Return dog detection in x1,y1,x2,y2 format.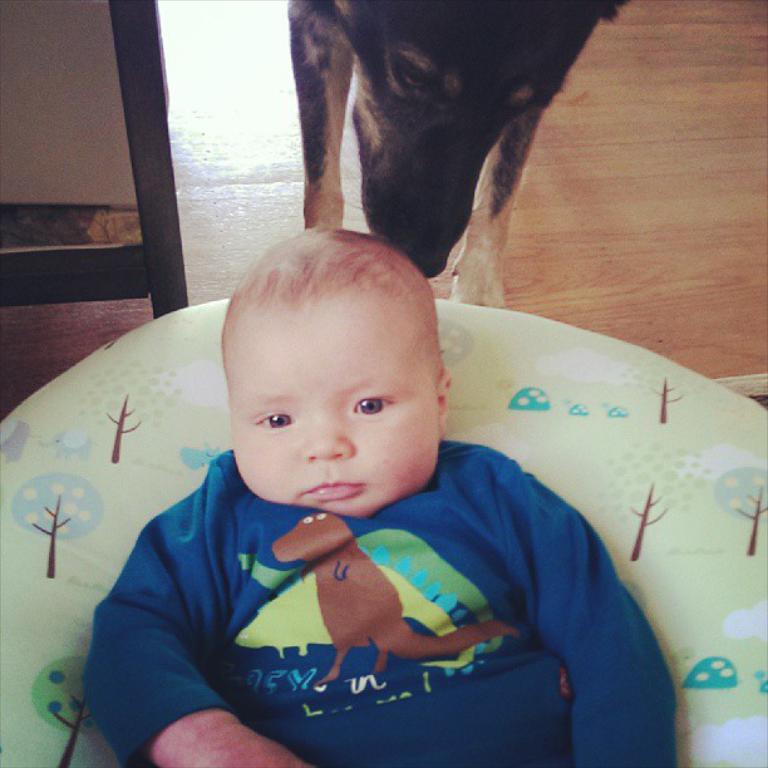
282,0,624,310.
